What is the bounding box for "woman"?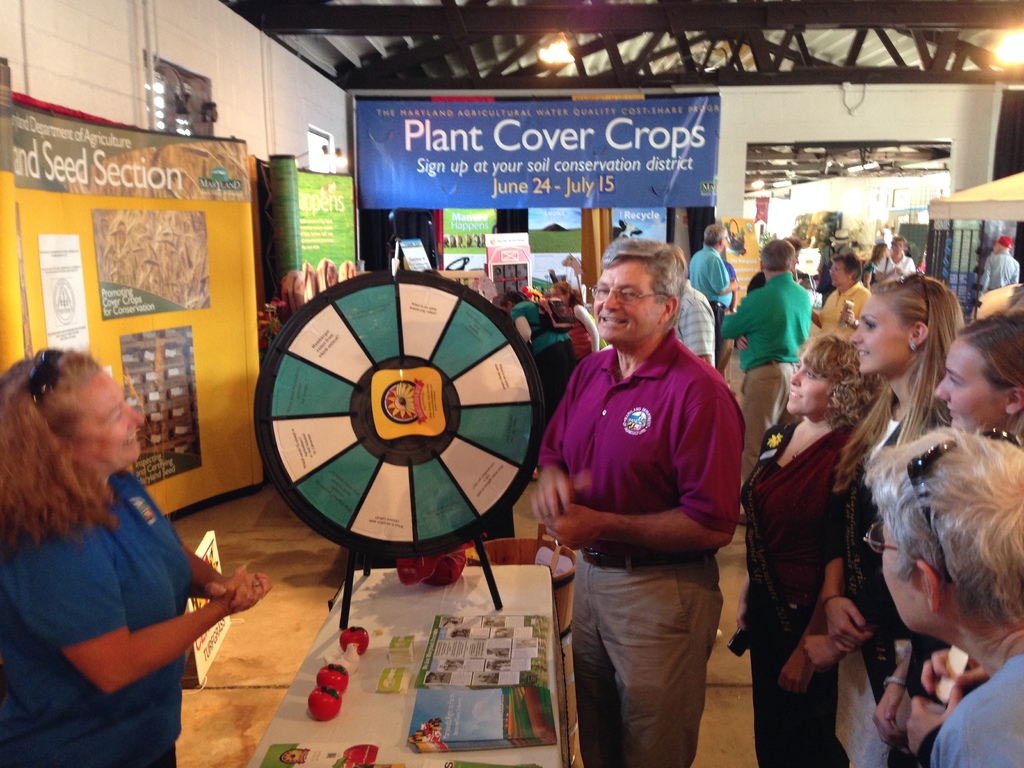
left=870, top=309, right=1023, bottom=767.
